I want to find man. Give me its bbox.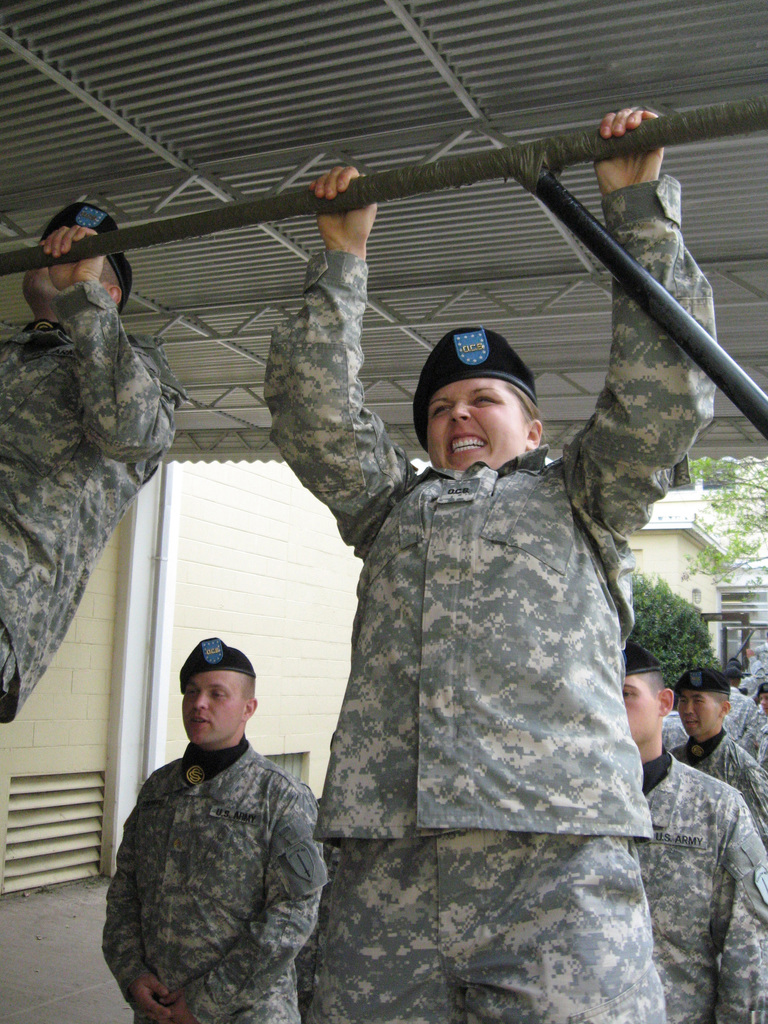
box(97, 621, 344, 1016).
